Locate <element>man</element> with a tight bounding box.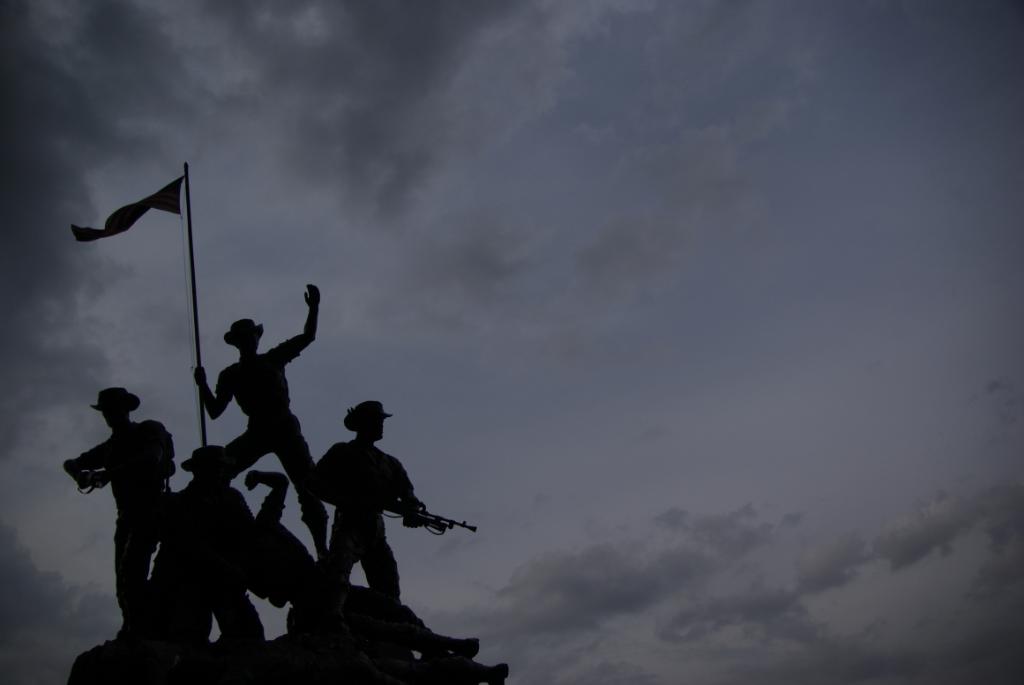
region(122, 443, 259, 667).
